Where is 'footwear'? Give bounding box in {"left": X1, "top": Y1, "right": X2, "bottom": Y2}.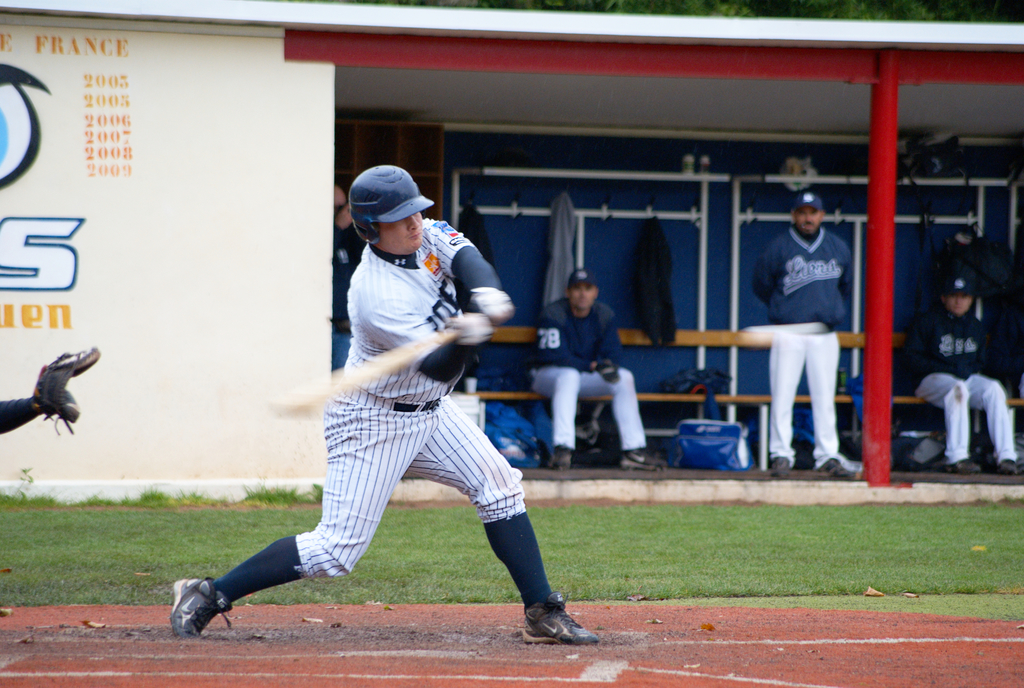
{"left": 815, "top": 454, "right": 856, "bottom": 480}.
